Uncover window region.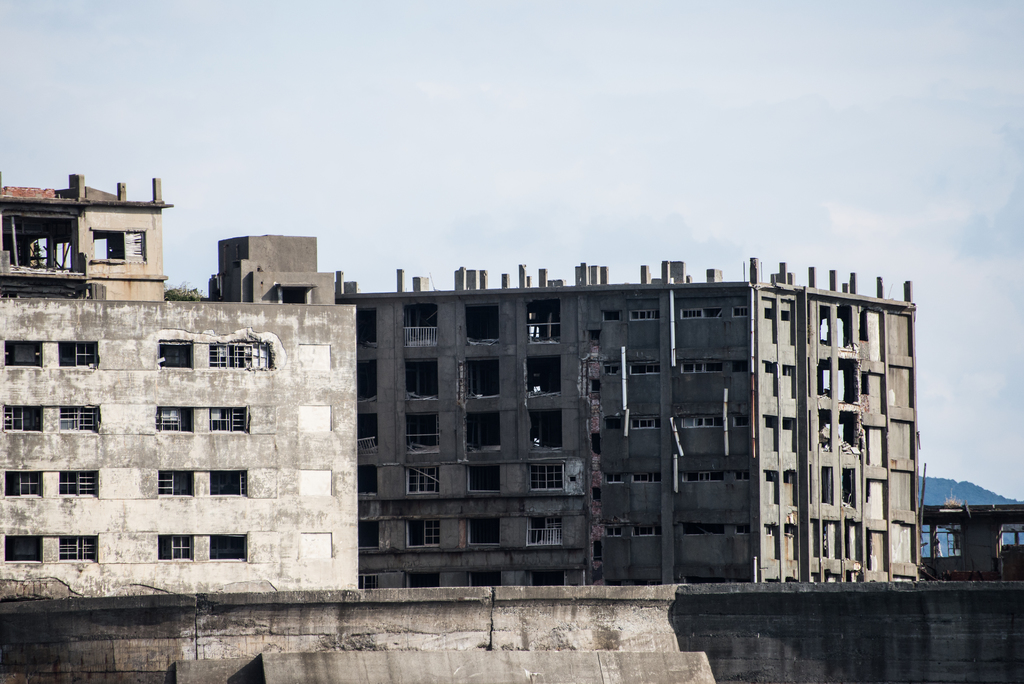
Uncovered: (529, 519, 564, 550).
